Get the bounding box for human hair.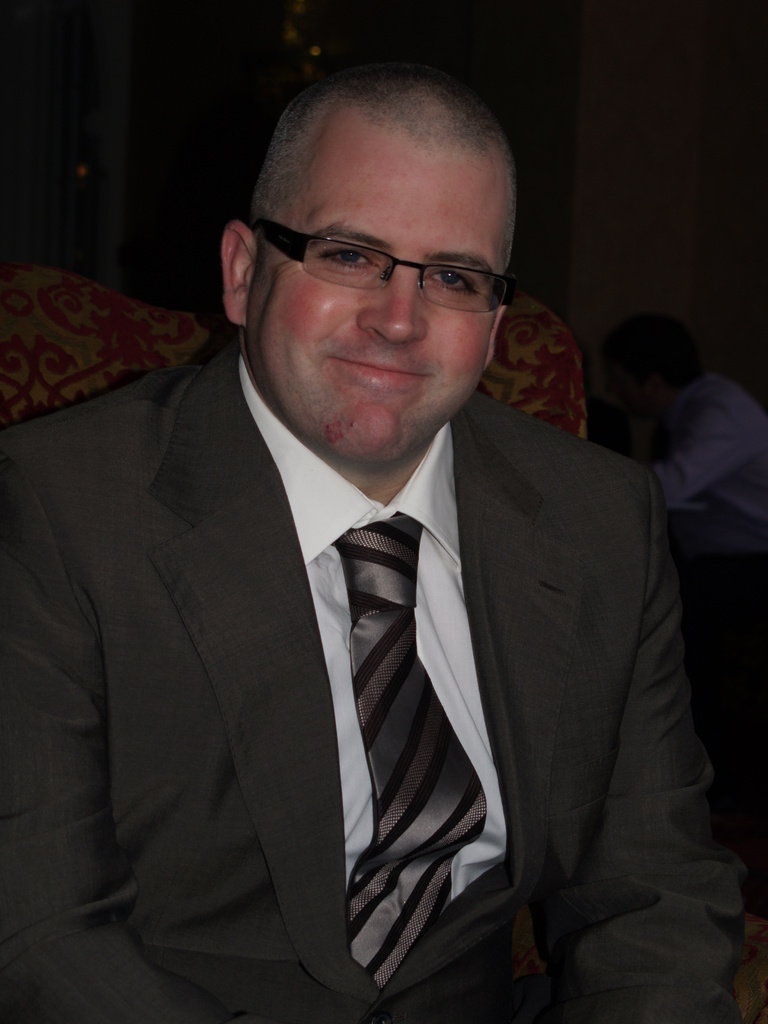
267 65 512 268.
